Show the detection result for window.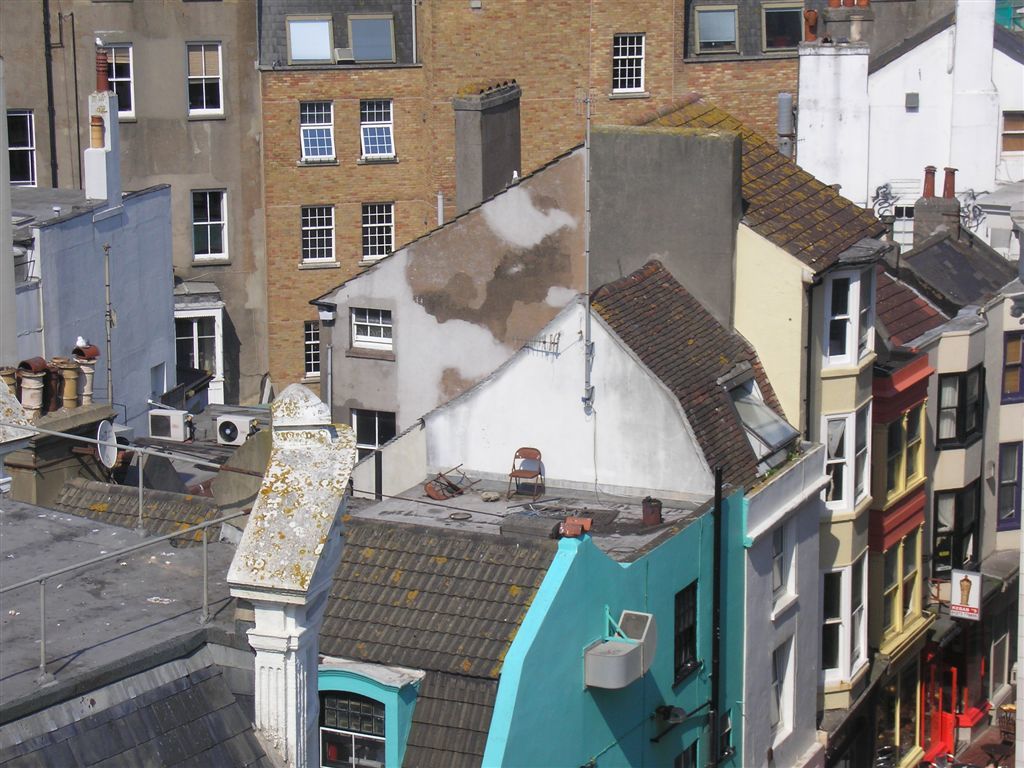
region(813, 269, 879, 363).
